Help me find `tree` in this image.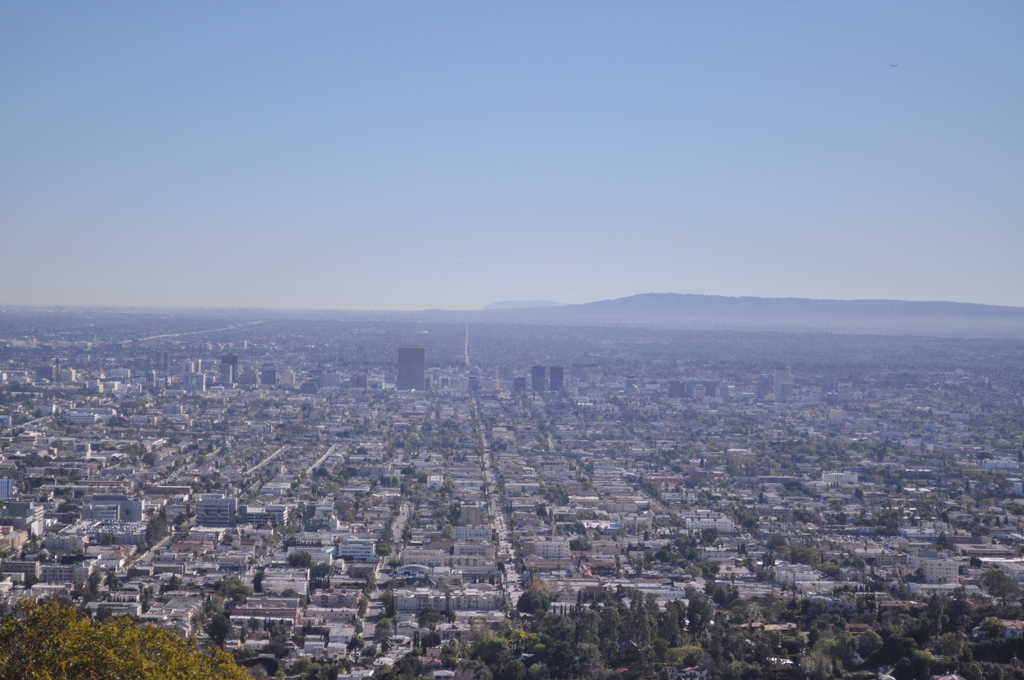
Found it: [21,546,31,561].
